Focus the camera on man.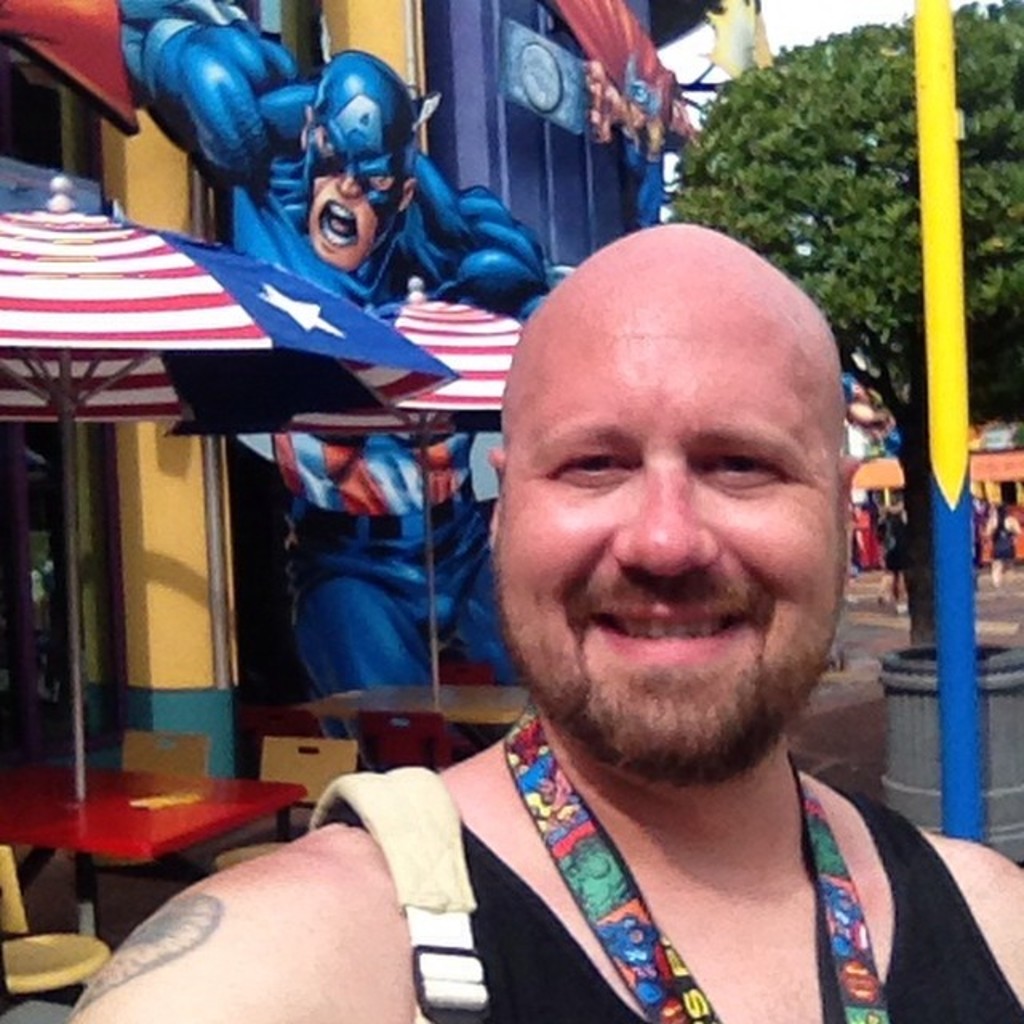
Focus region: <box>59,218,1022,1022</box>.
